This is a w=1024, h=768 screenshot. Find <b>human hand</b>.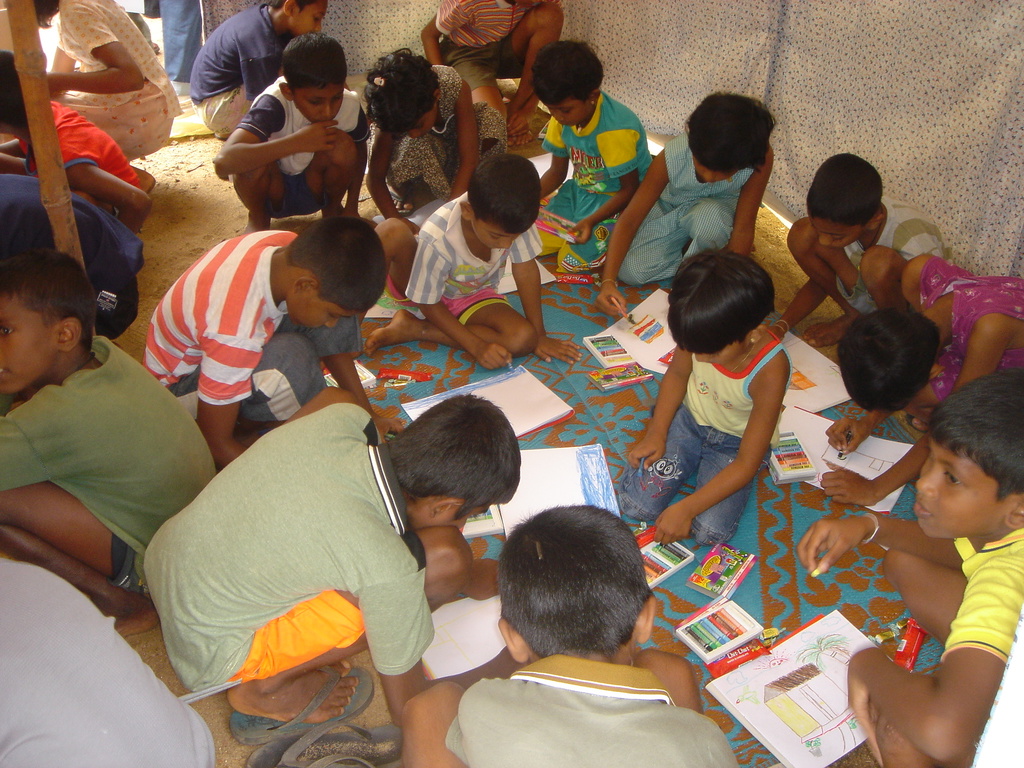
Bounding box: (x1=845, y1=651, x2=884, y2=767).
